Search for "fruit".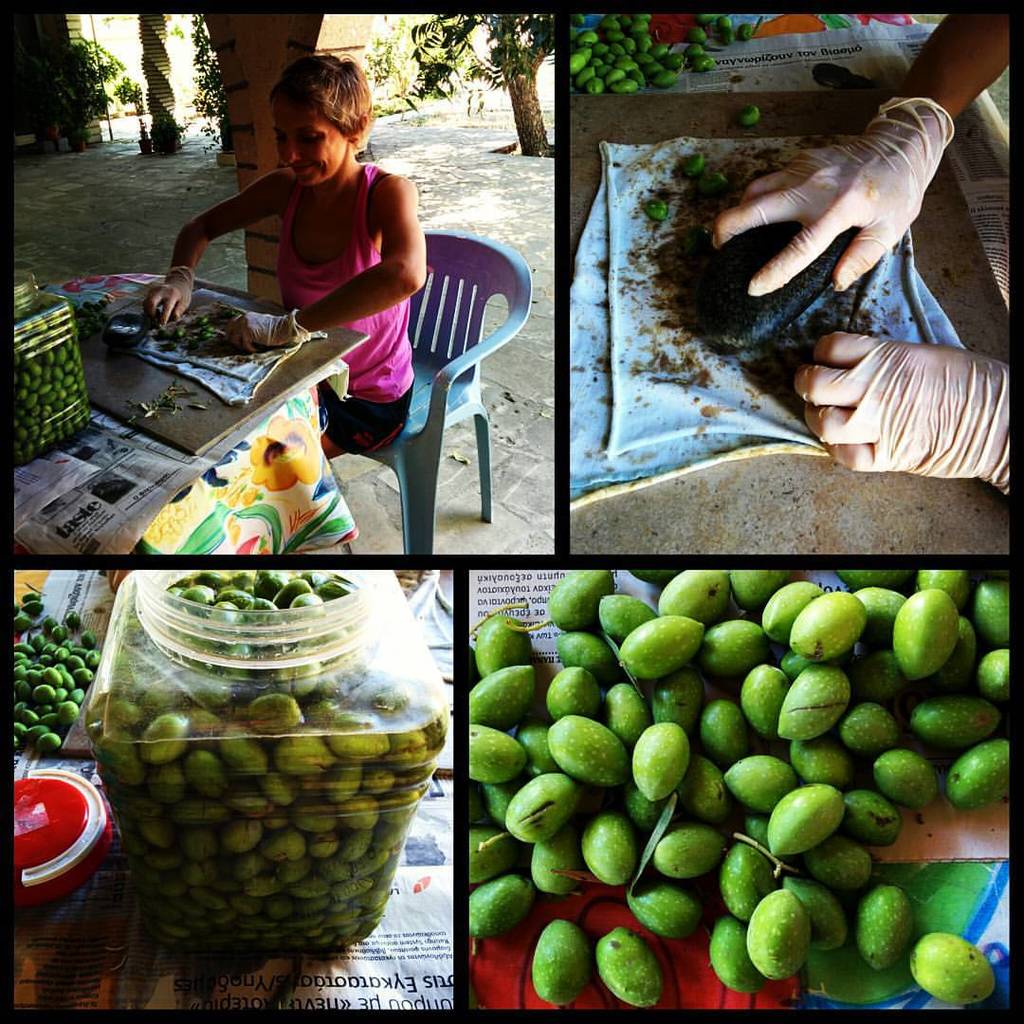
Found at (702,172,728,192).
